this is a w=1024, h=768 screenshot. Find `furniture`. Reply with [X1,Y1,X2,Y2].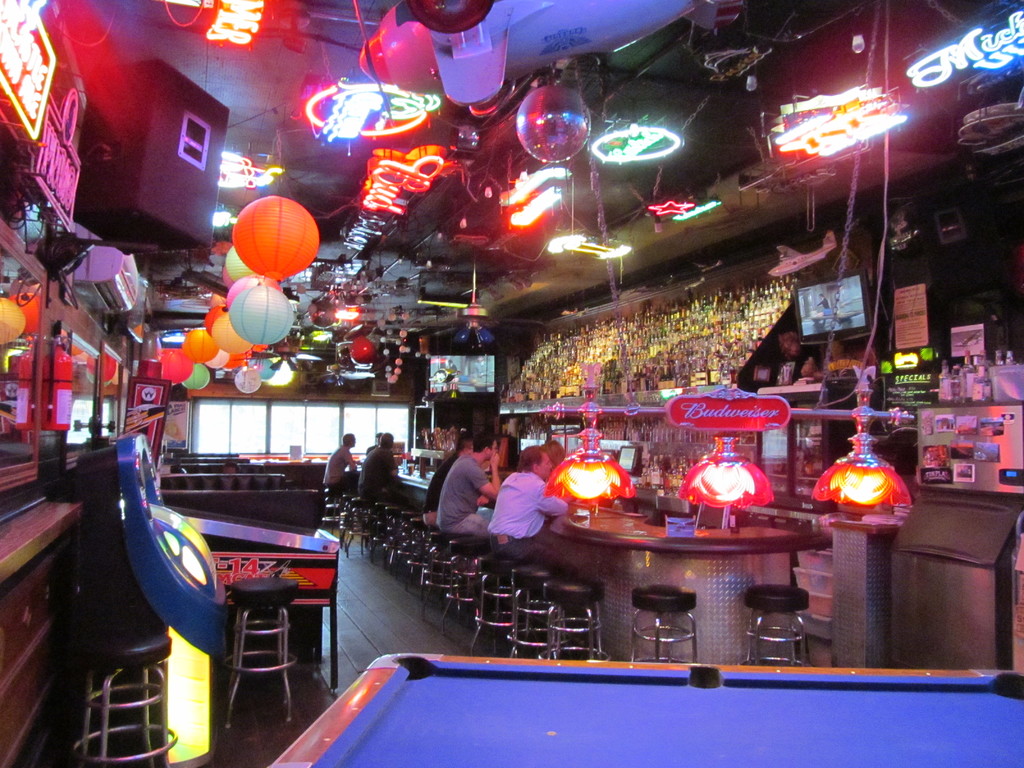
[743,584,814,668].
